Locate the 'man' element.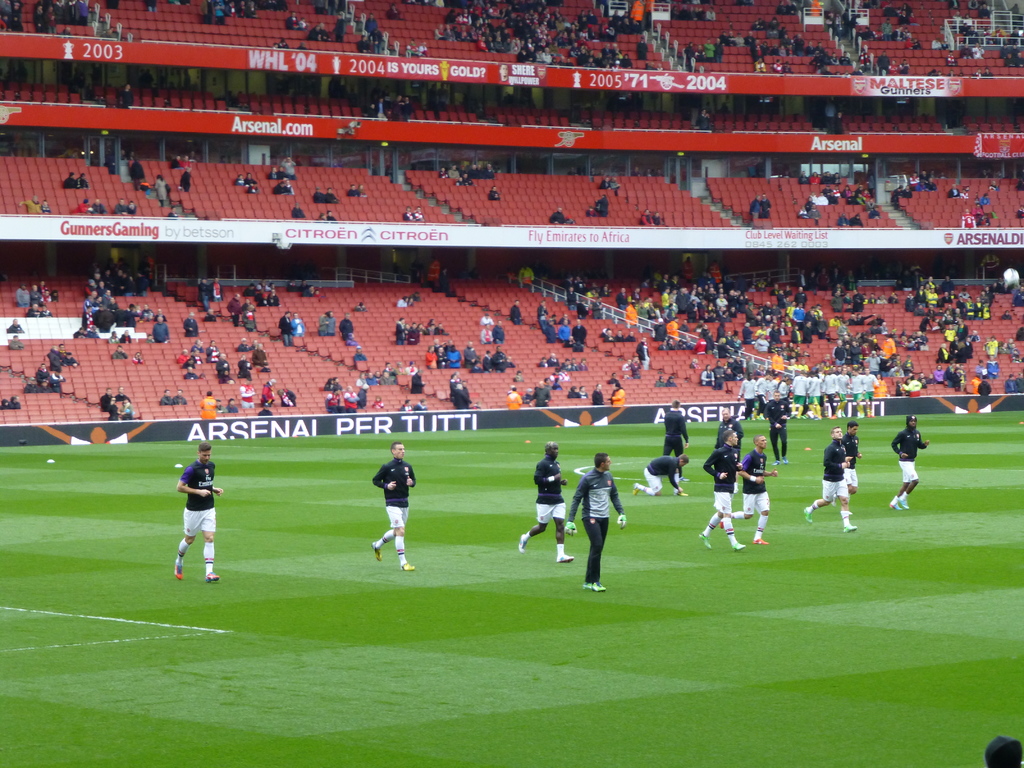
Element bbox: pyautogui.locateOnScreen(540, 297, 547, 330).
